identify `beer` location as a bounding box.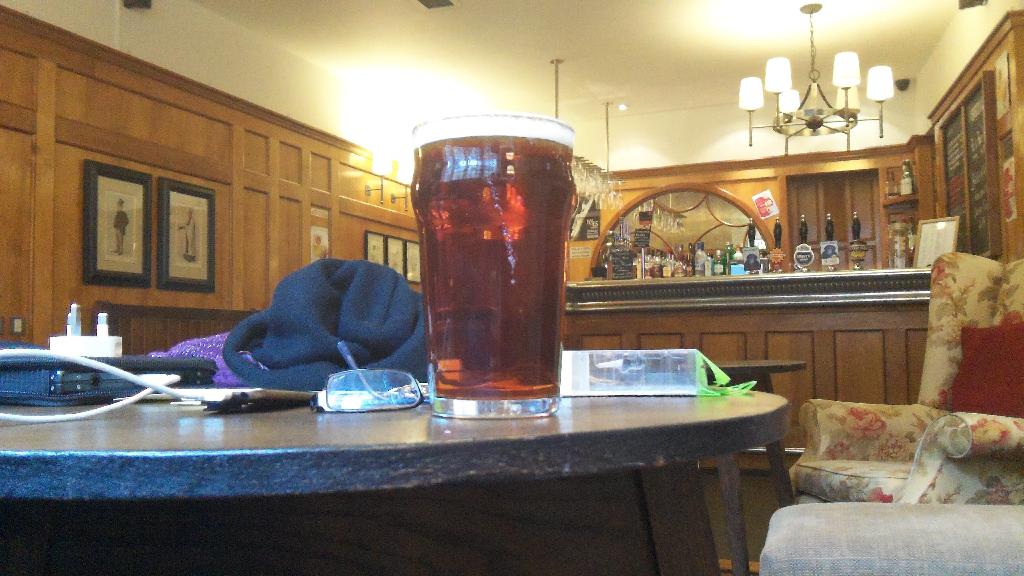
rect(398, 123, 593, 421).
